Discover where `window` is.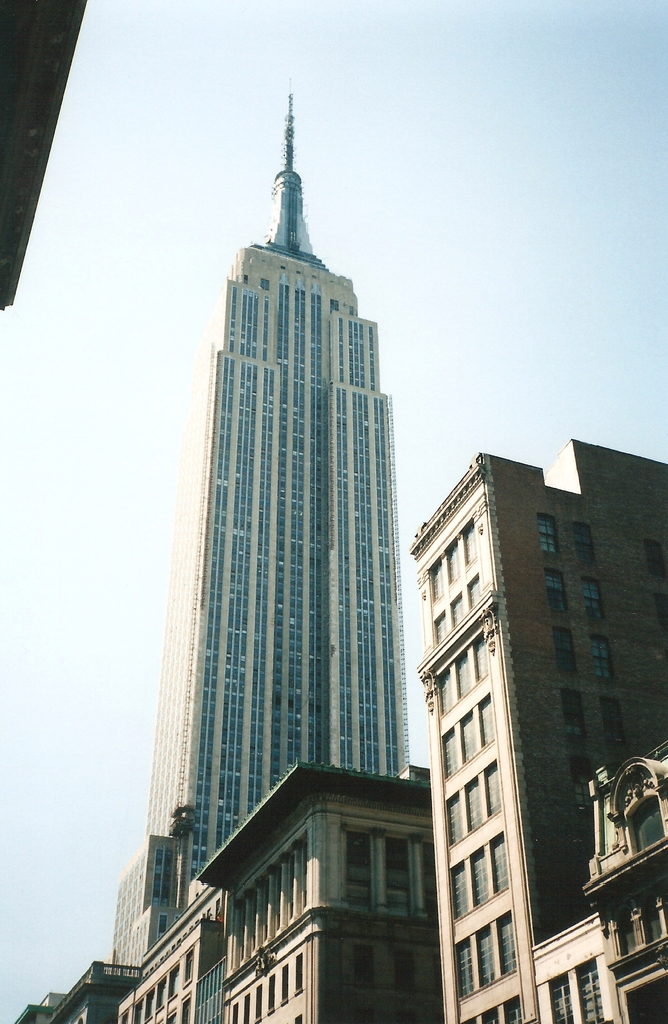
Discovered at x1=475 y1=851 x2=482 y2=905.
